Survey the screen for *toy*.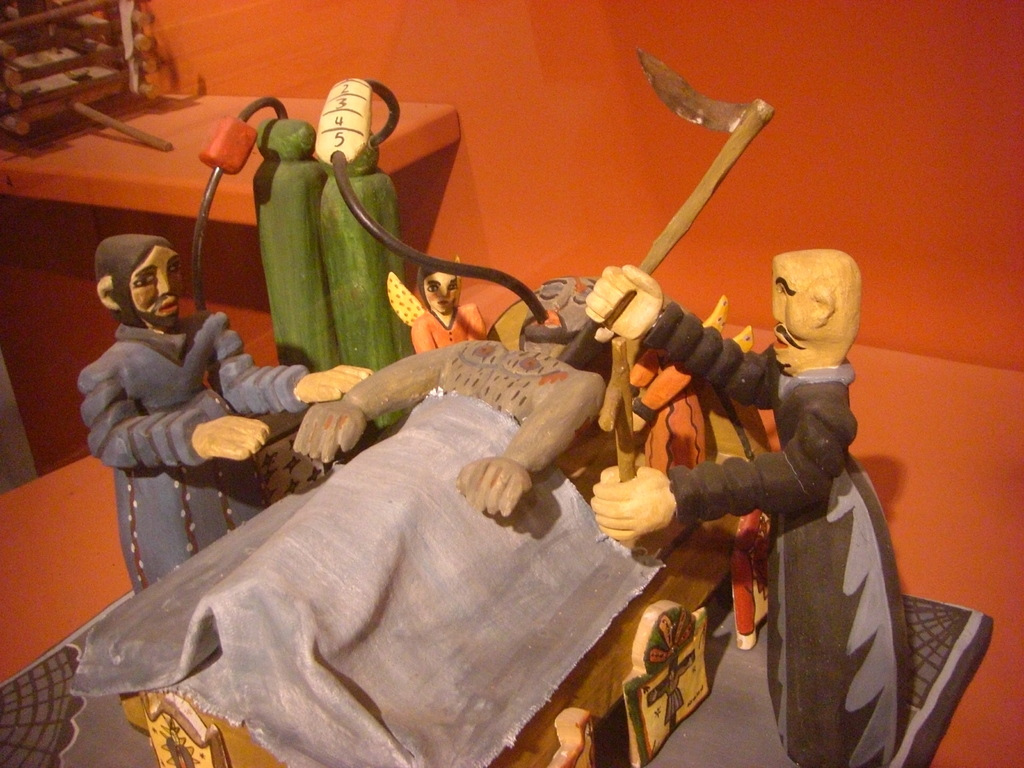
Survey found: locate(47, 272, 774, 767).
